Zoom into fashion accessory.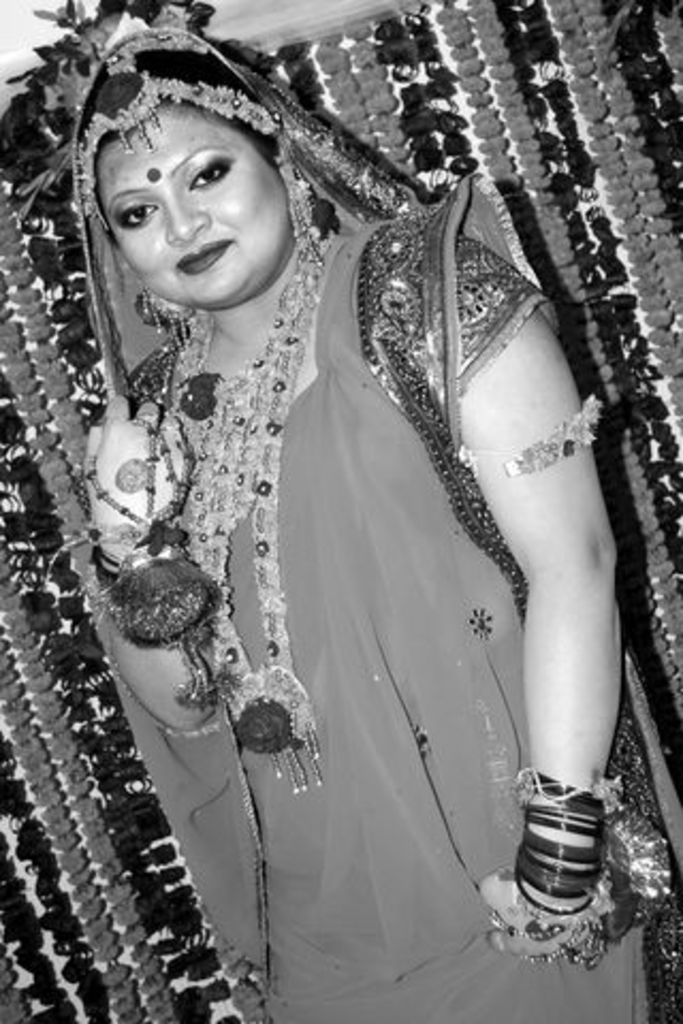
Zoom target: (left=288, top=181, right=320, bottom=267).
